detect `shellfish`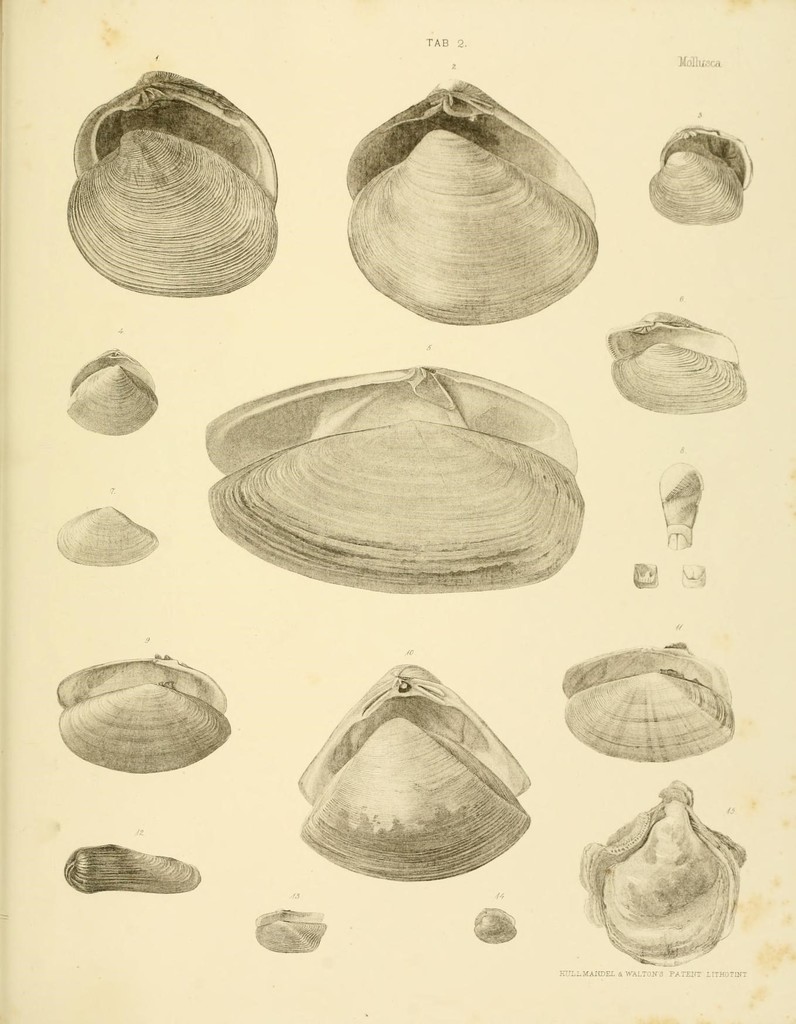
(53,643,236,783)
